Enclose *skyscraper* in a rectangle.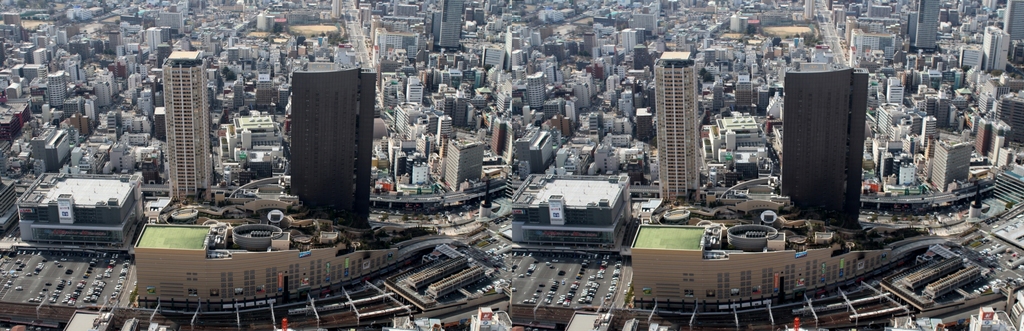
<region>292, 54, 377, 230</region>.
